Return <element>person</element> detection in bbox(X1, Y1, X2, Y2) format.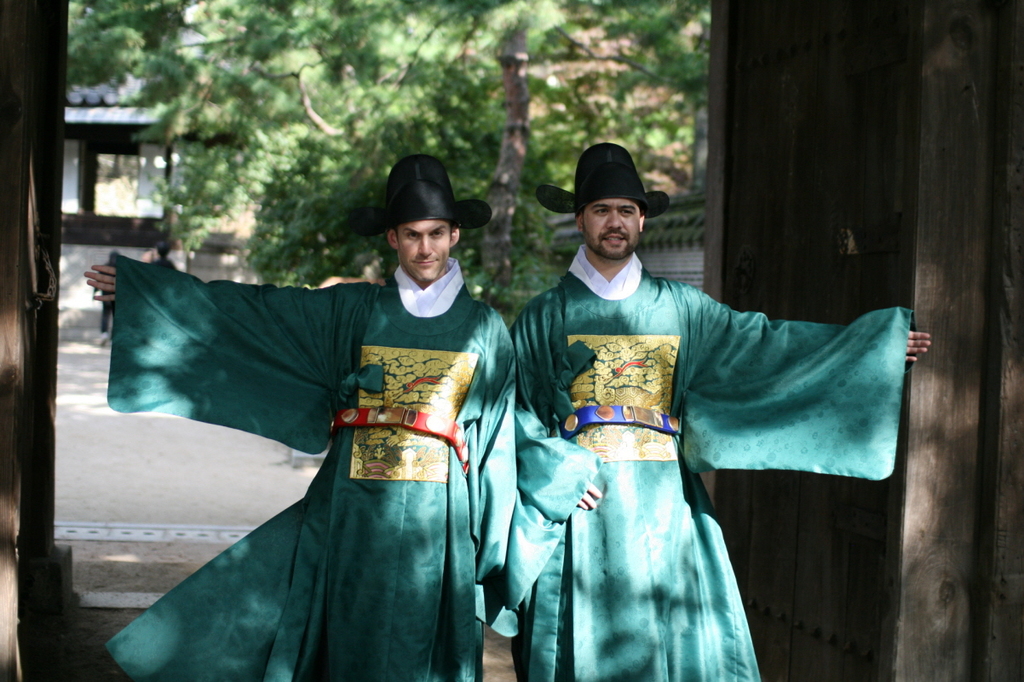
bbox(486, 140, 936, 681).
